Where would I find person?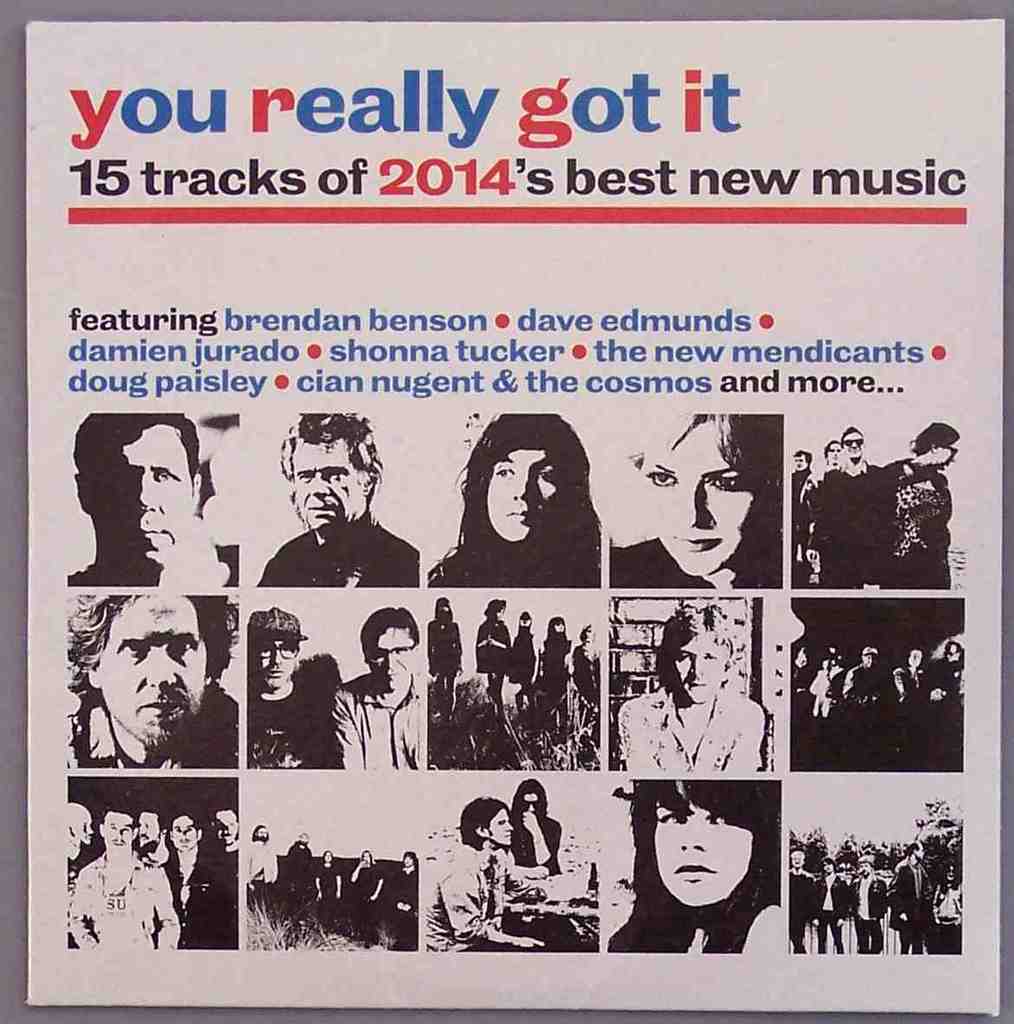
At bbox=[816, 441, 842, 501].
